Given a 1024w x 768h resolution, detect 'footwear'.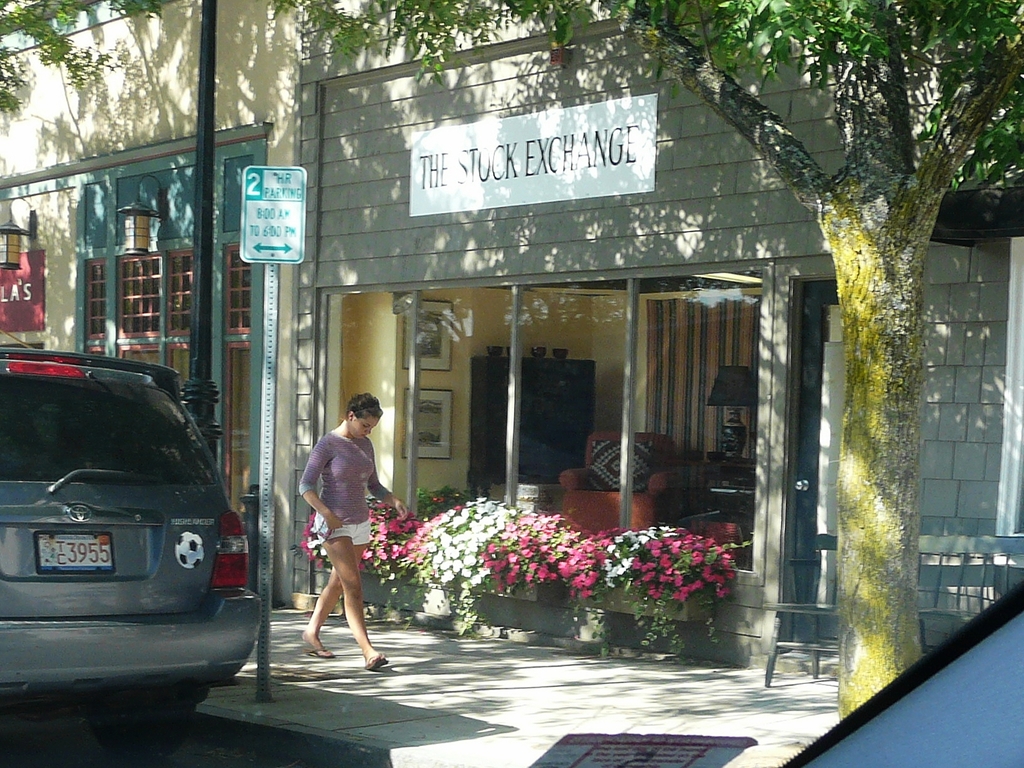
[364, 652, 390, 673].
